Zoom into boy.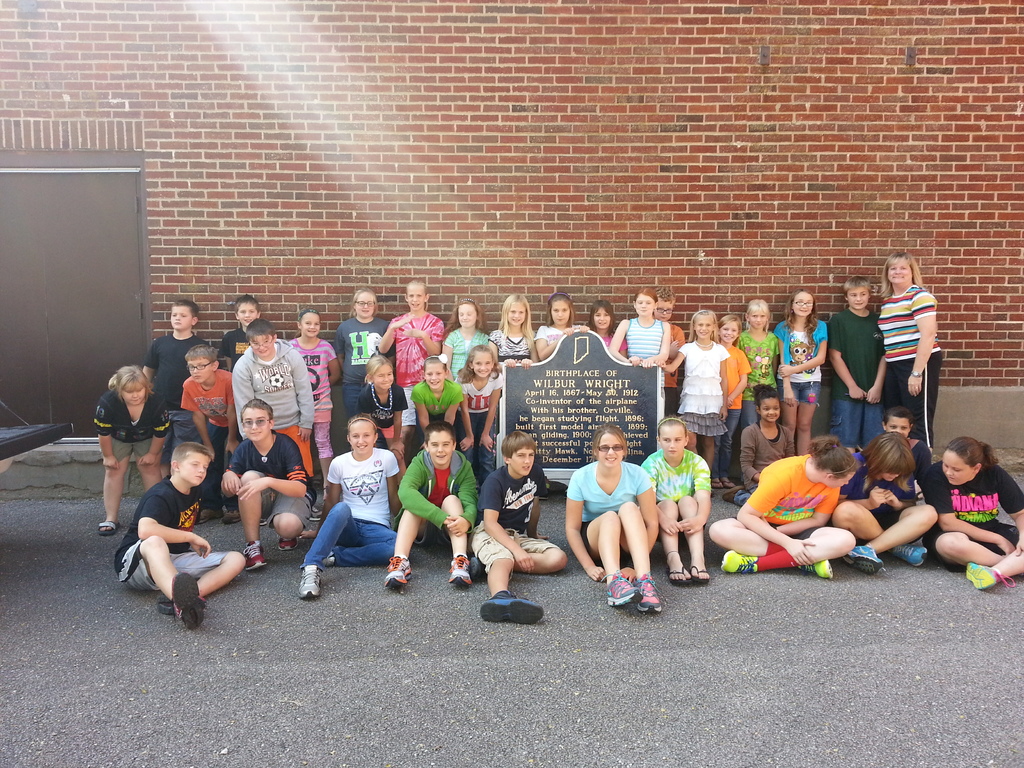
Zoom target: <bbox>825, 276, 886, 452</bbox>.
